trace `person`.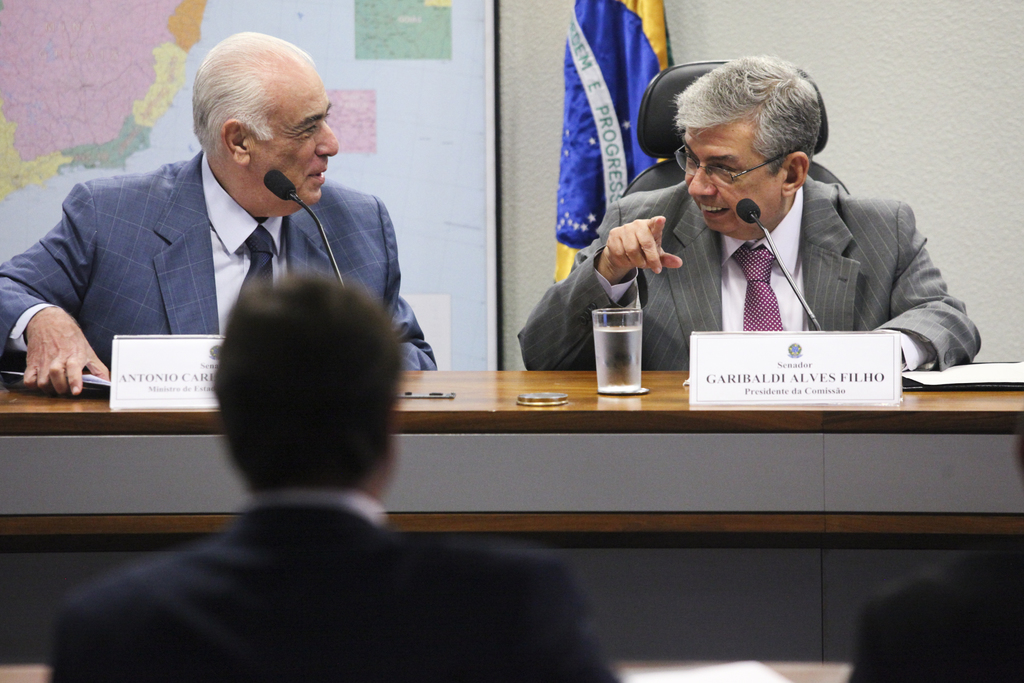
Traced to locate(836, 425, 1023, 679).
